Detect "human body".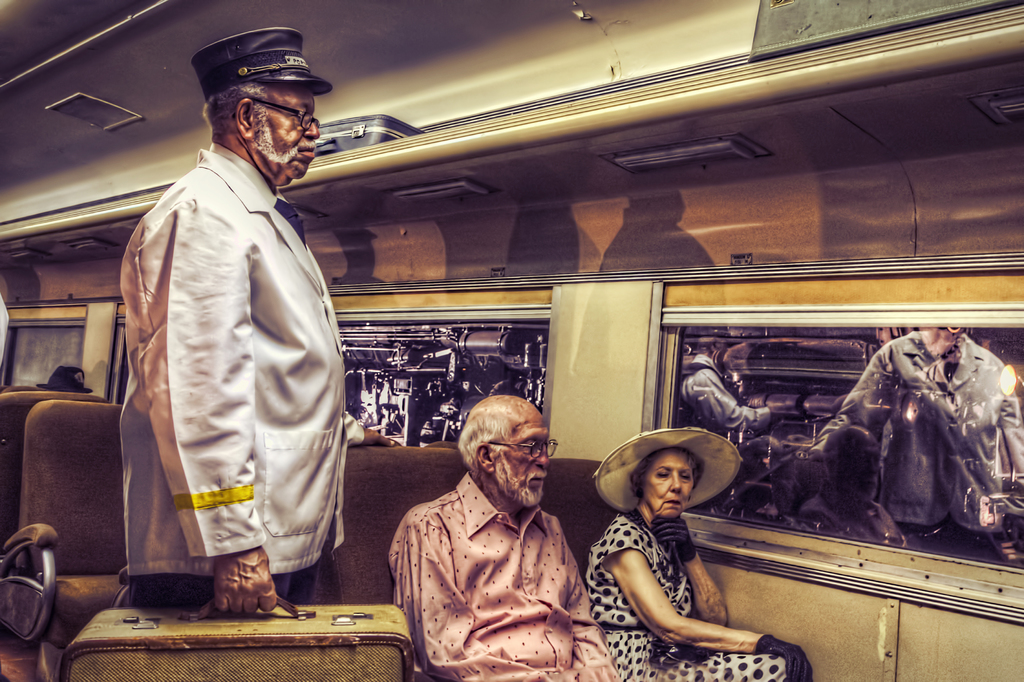
Detected at {"x1": 391, "y1": 393, "x2": 627, "y2": 681}.
